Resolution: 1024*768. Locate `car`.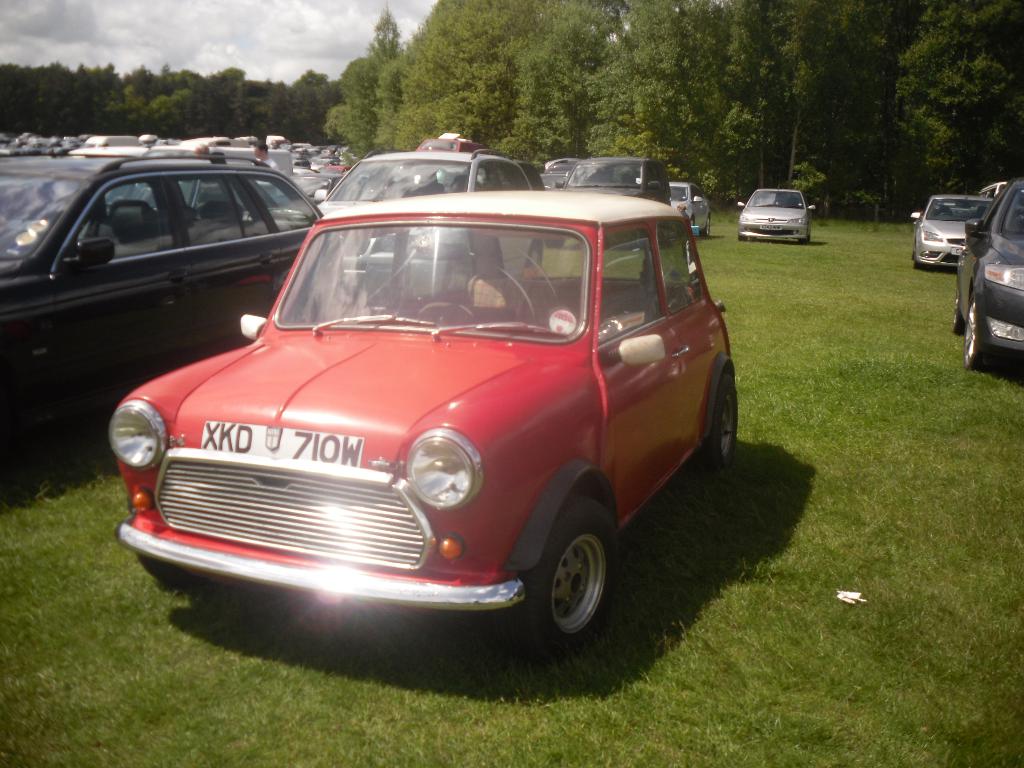
region(971, 177, 1020, 199).
